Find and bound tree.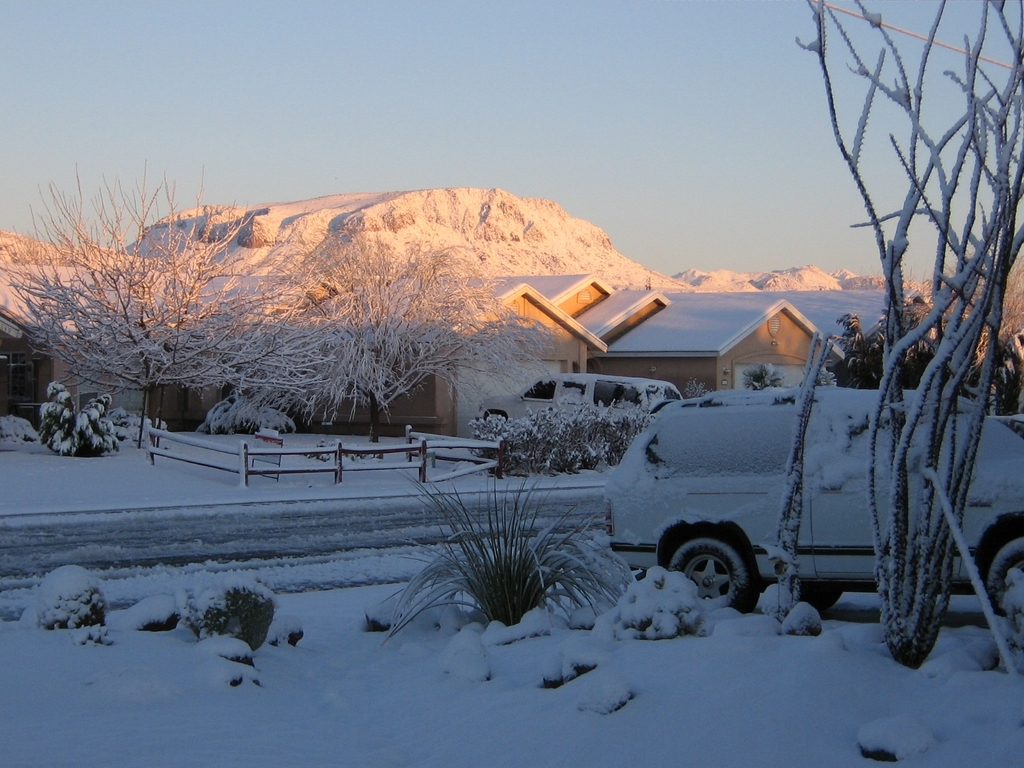
Bound: 5, 147, 333, 464.
